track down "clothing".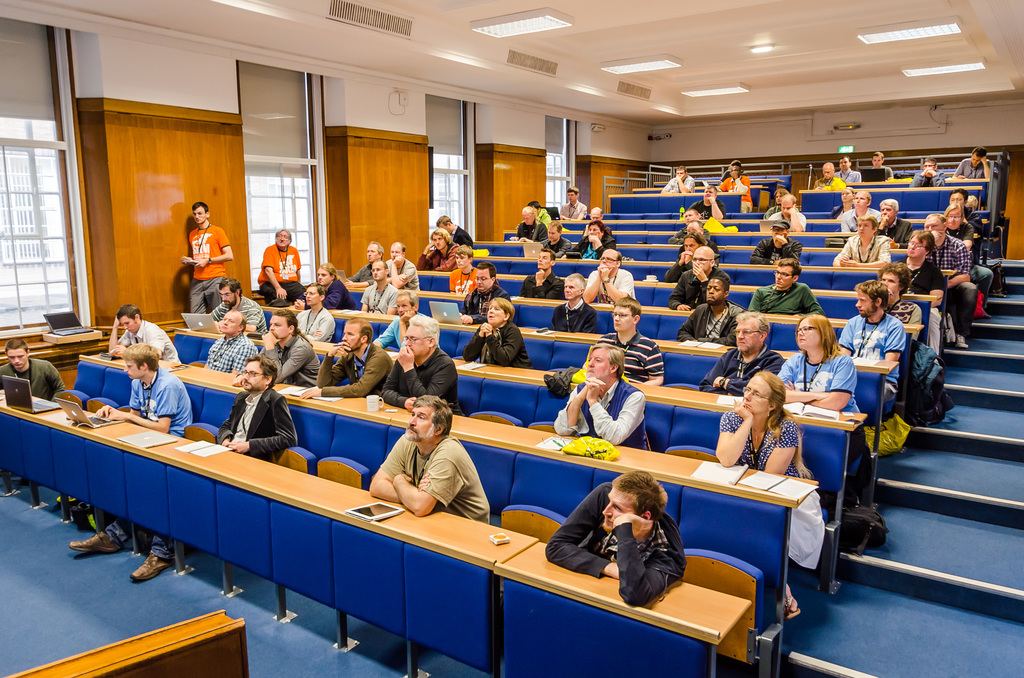
Tracked to l=104, t=366, r=196, b=546.
